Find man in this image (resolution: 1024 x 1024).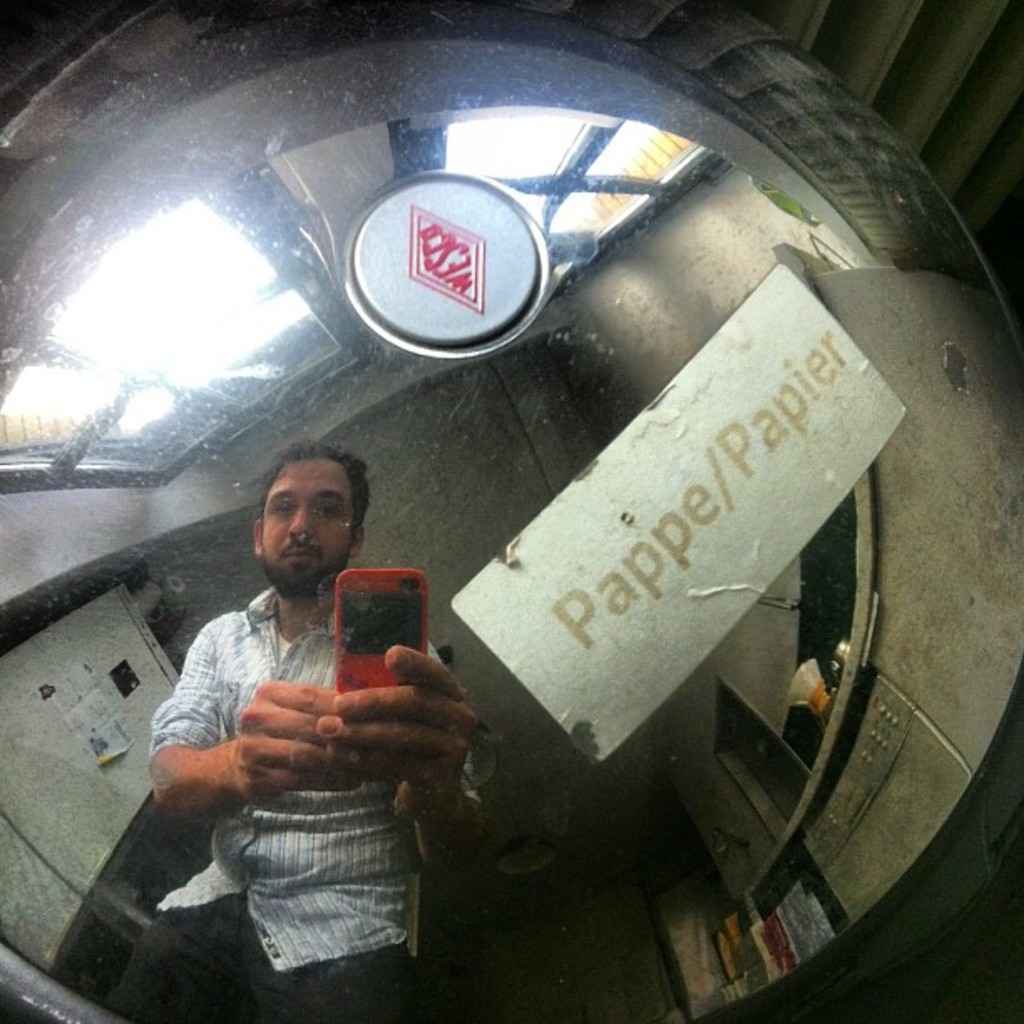
rect(146, 443, 484, 1022).
